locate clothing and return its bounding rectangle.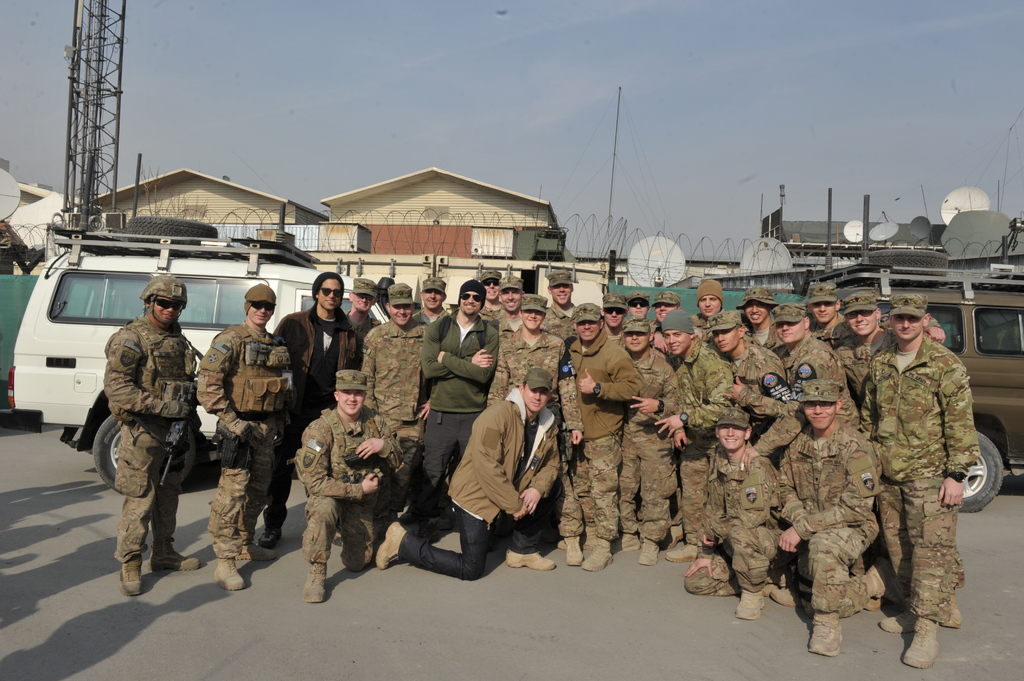
[767,411,888,608].
